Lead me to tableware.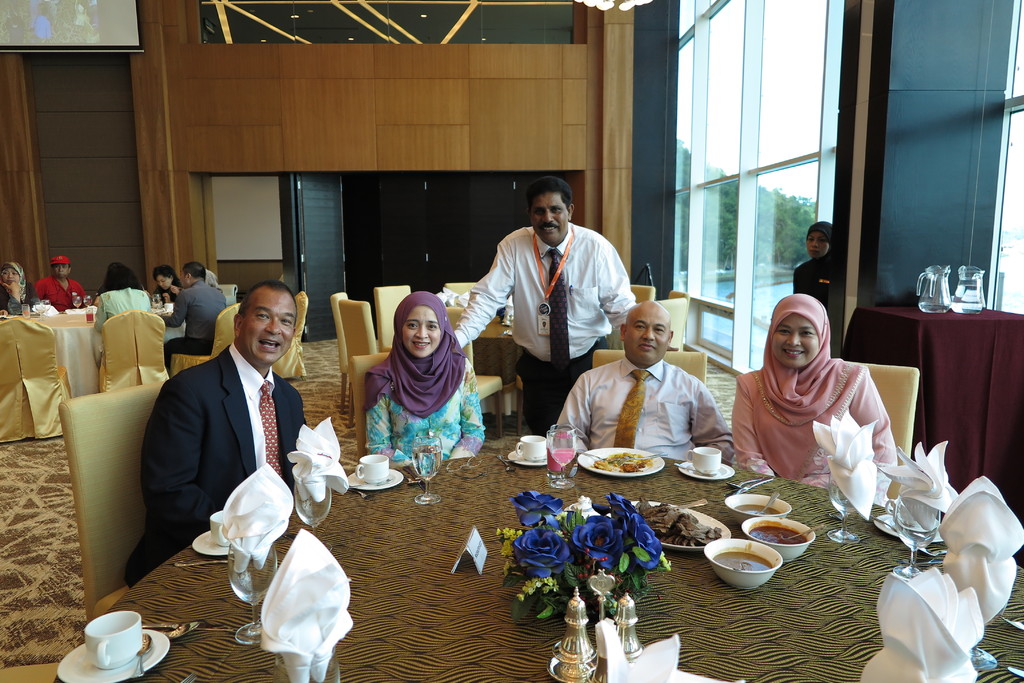
Lead to {"left": 515, "top": 435, "right": 548, "bottom": 460}.
